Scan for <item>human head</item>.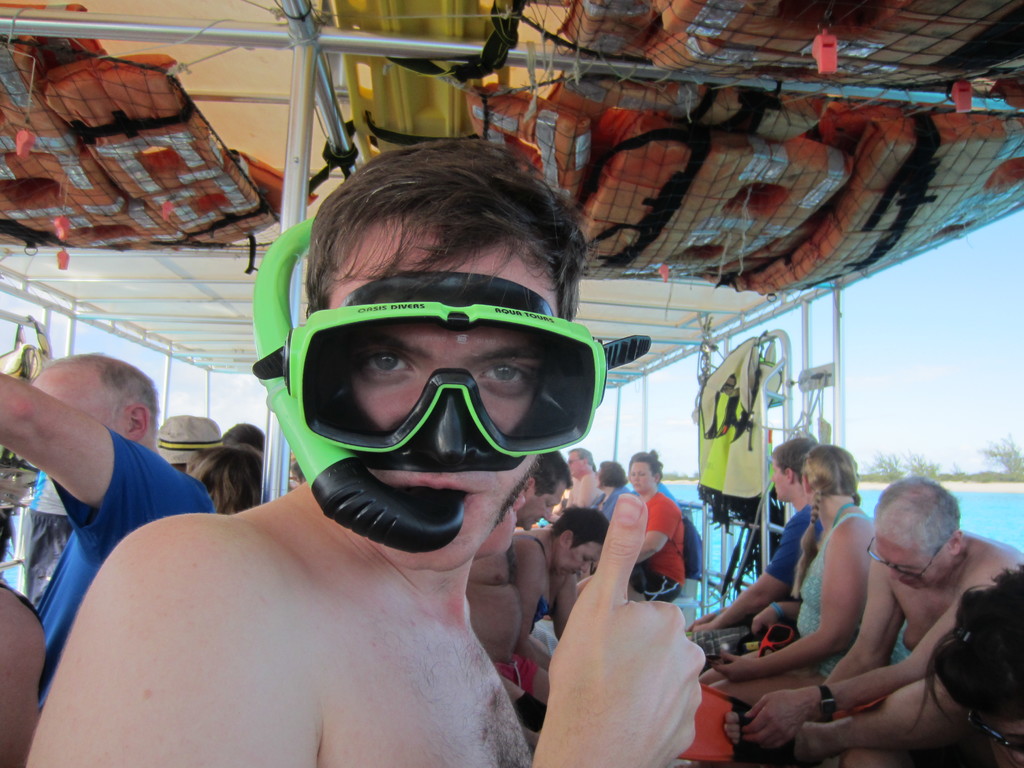
Scan result: <bbox>189, 442, 263, 519</bbox>.
